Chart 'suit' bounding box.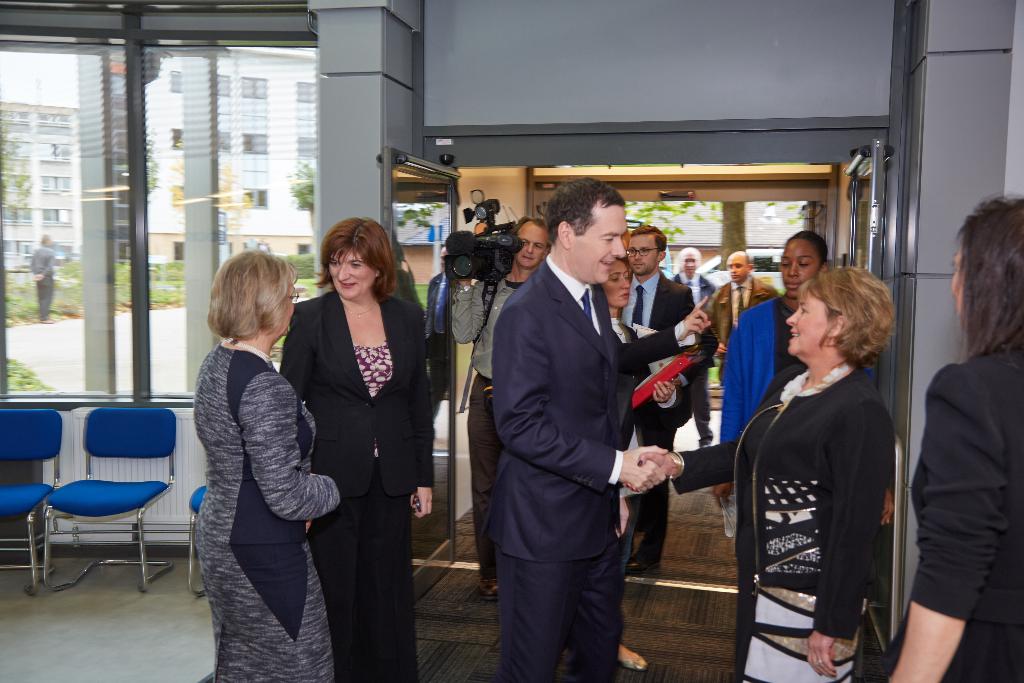
Charted: (x1=668, y1=274, x2=721, y2=443).
